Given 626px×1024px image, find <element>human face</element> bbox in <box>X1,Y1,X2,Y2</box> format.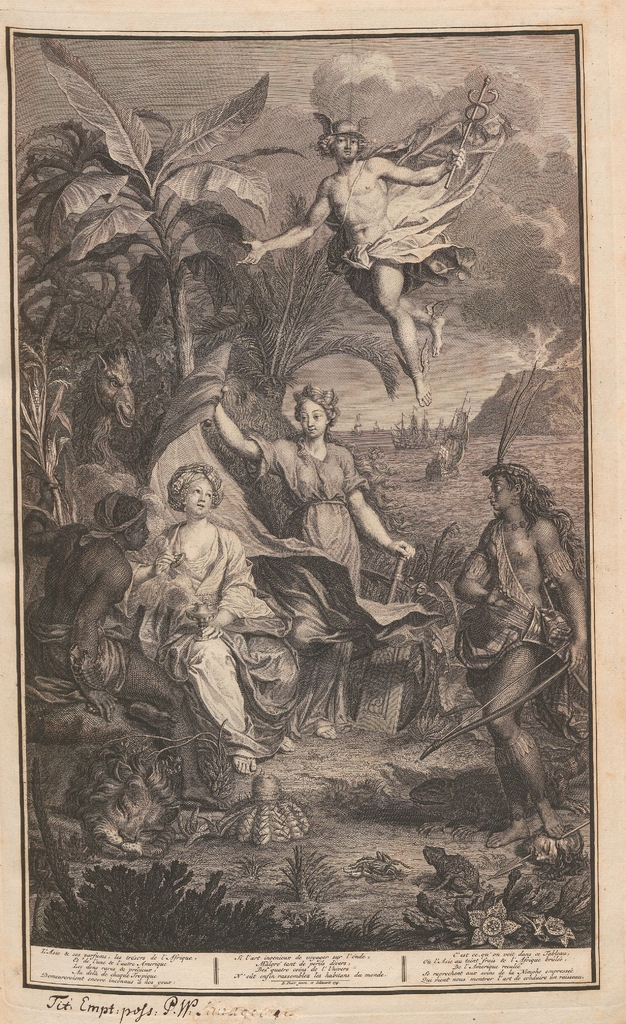
<box>489,476,513,511</box>.
